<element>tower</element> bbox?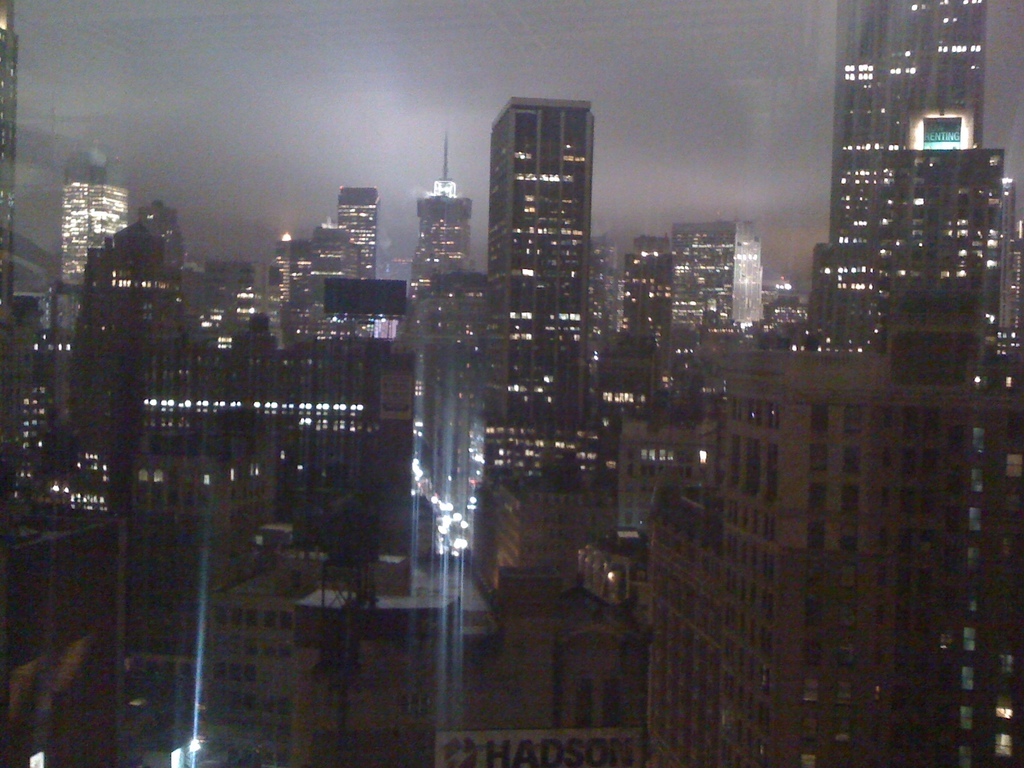
<region>418, 143, 460, 291</region>
